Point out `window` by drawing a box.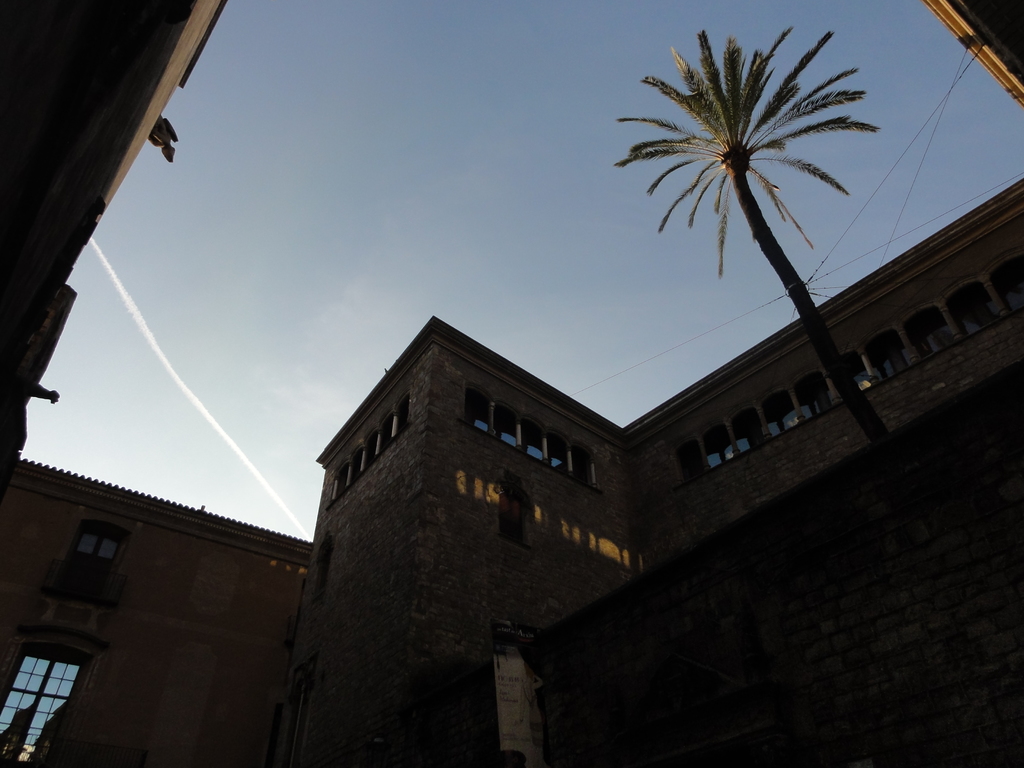
box(554, 440, 579, 481).
